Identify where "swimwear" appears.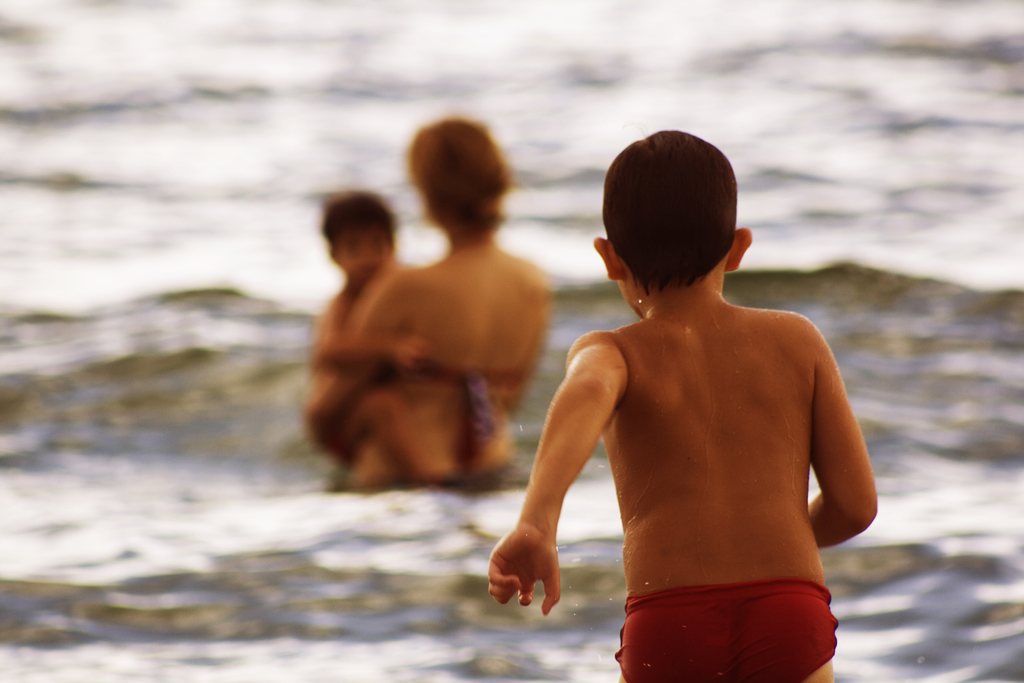
Appears at rect(614, 583, 842, 682).
